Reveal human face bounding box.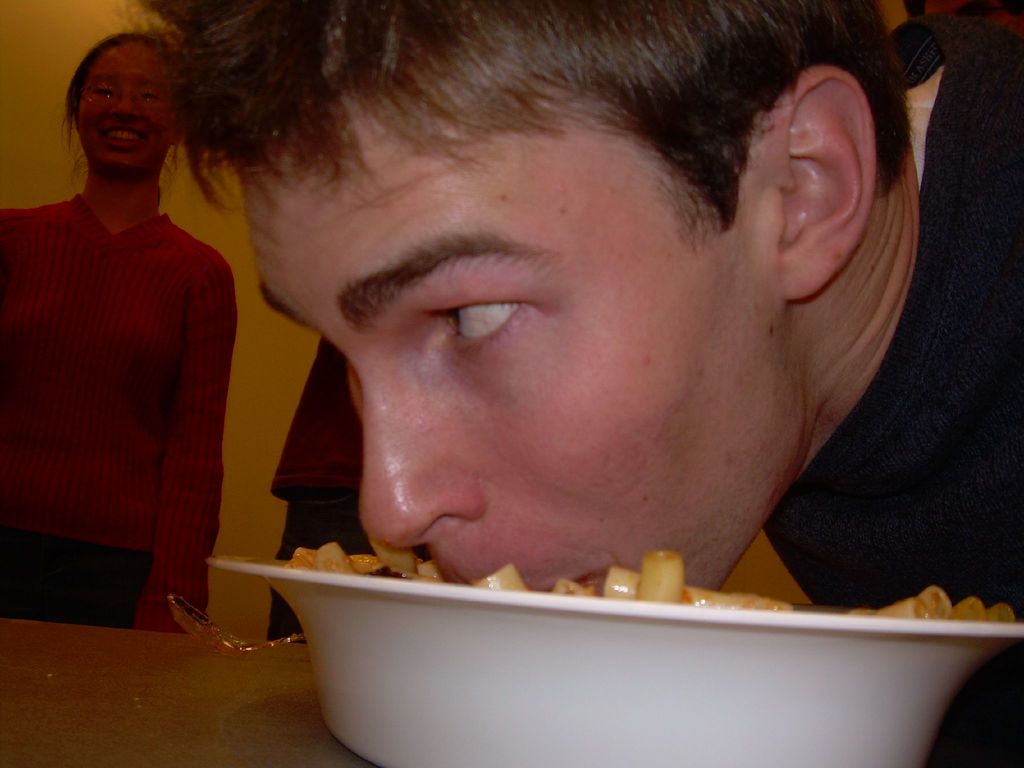
Revealed: x1=77 y1=30 x2=173 y2=170.
